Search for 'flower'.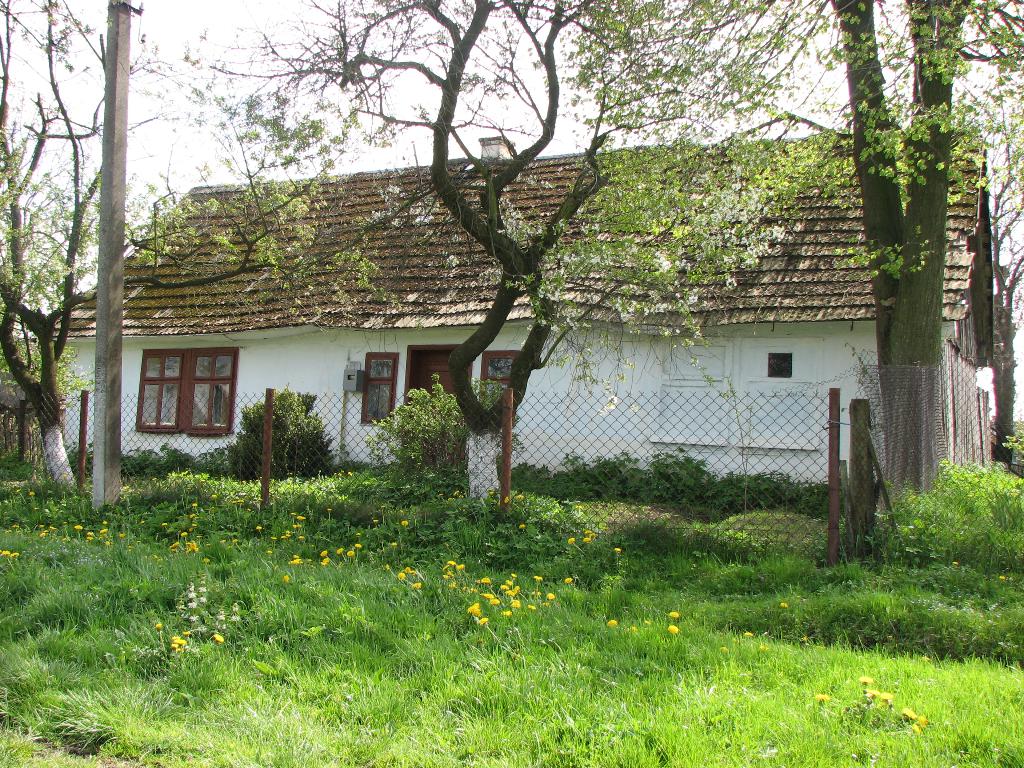
Found at [left=997, top=571, right=1009, bottom=583].
